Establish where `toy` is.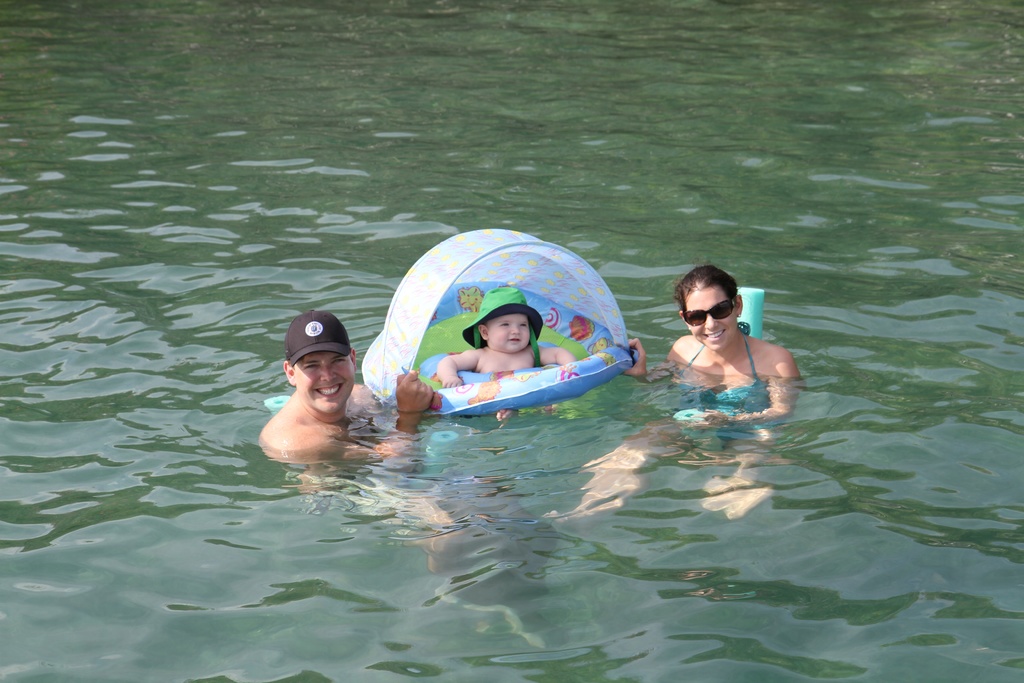
Established at region(361, 229, 641, 416).
